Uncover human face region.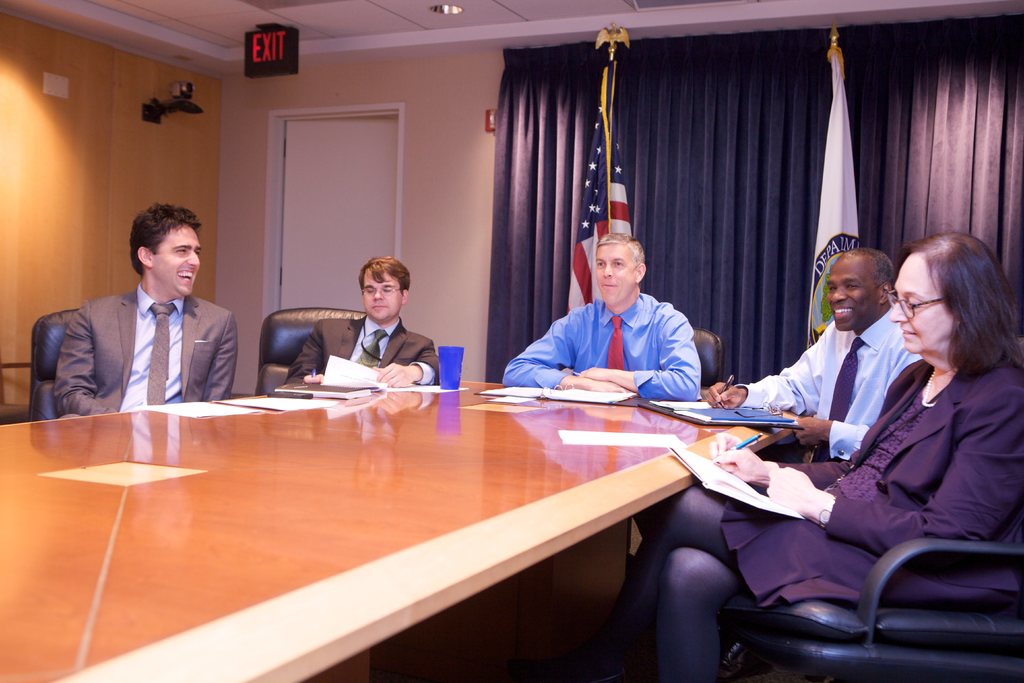
Uncovered: box(156, 225, 202, 295).
